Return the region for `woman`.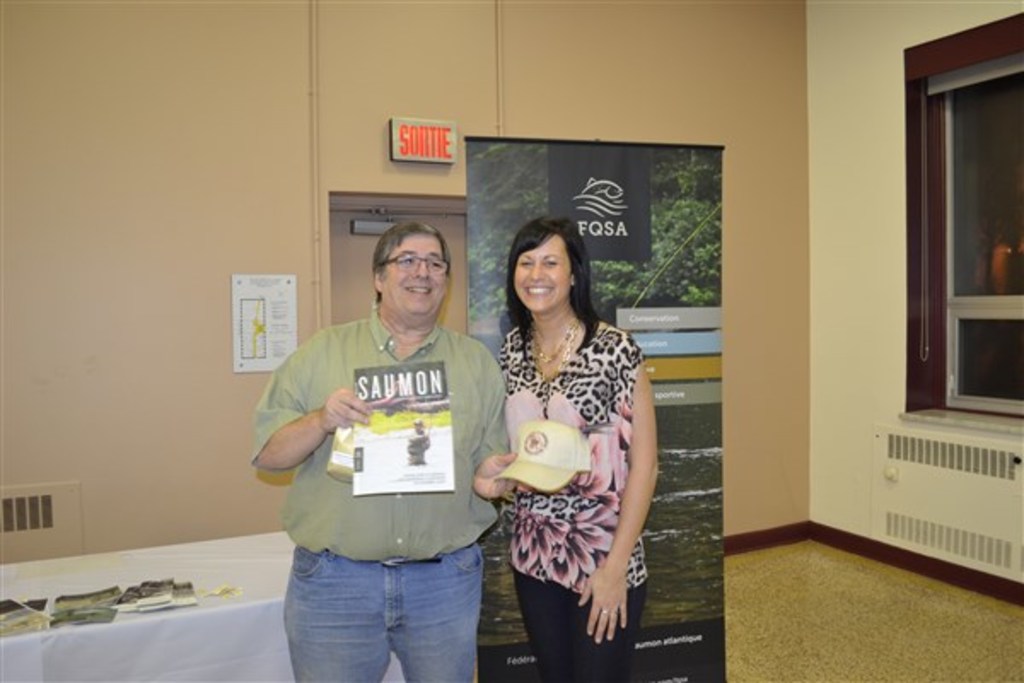
{"left": 471, "top": 203, "right": 660, "bottom": 671}.
